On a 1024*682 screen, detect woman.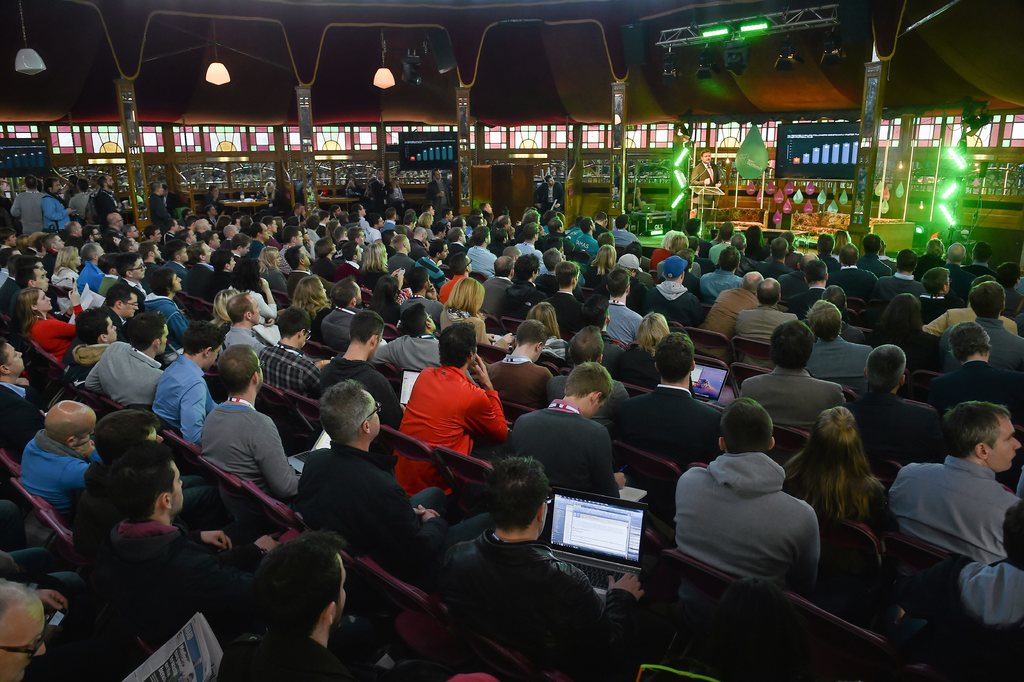
pyautogui.locateOnScreen(513, 211, 545, 246).
